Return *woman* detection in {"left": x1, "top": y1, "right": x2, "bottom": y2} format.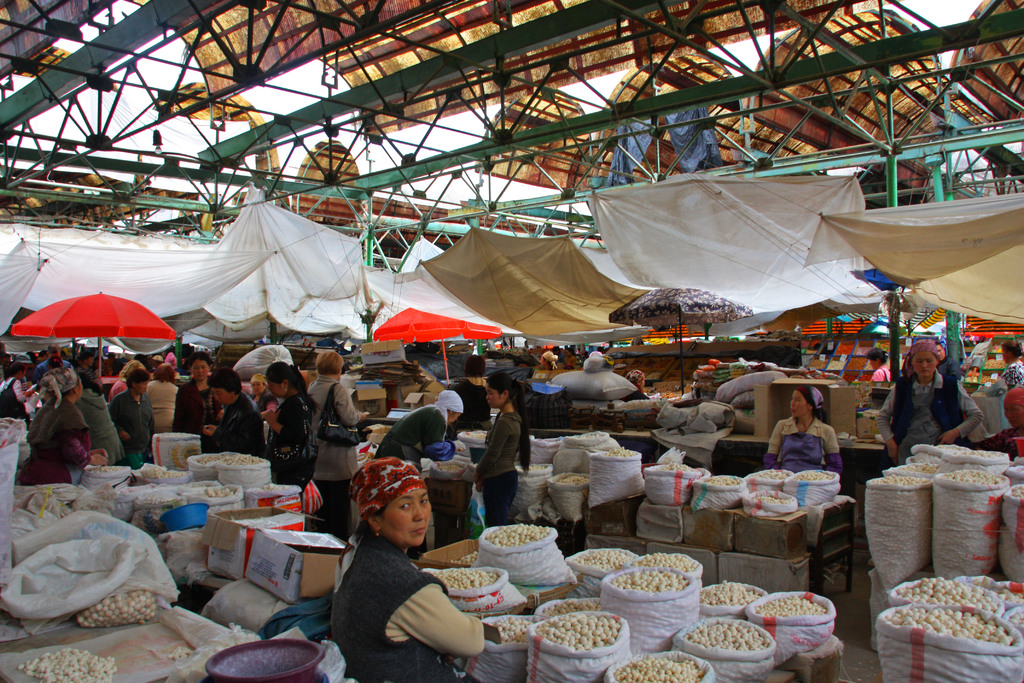
{"left": 0, "top": 357, "right": 34, "bottom": 423}.
